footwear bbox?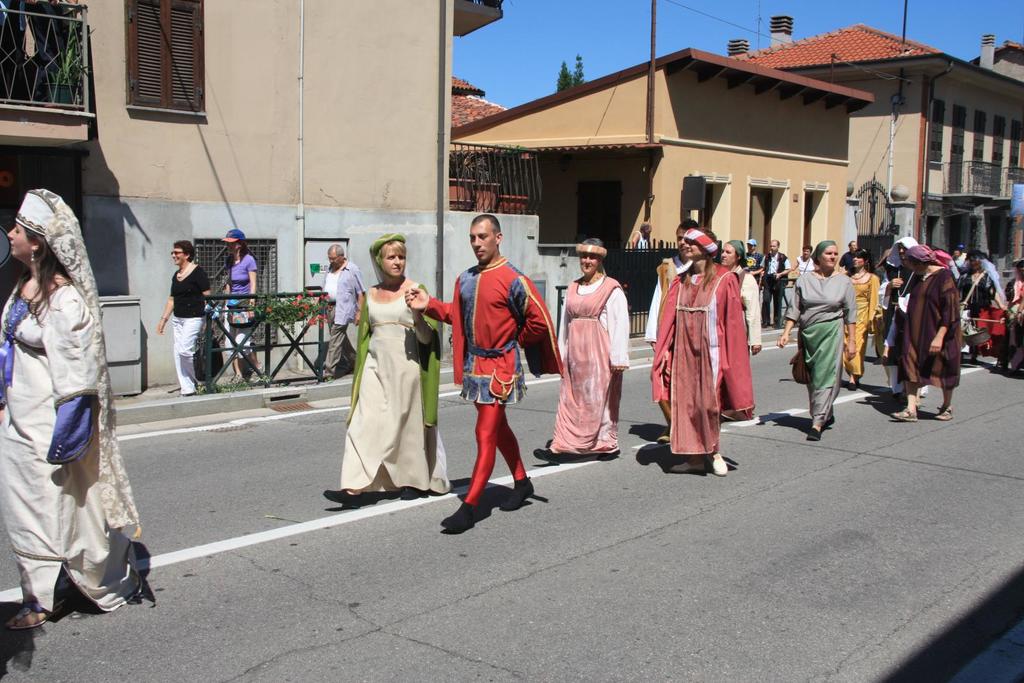
438, 496, 480, 533
